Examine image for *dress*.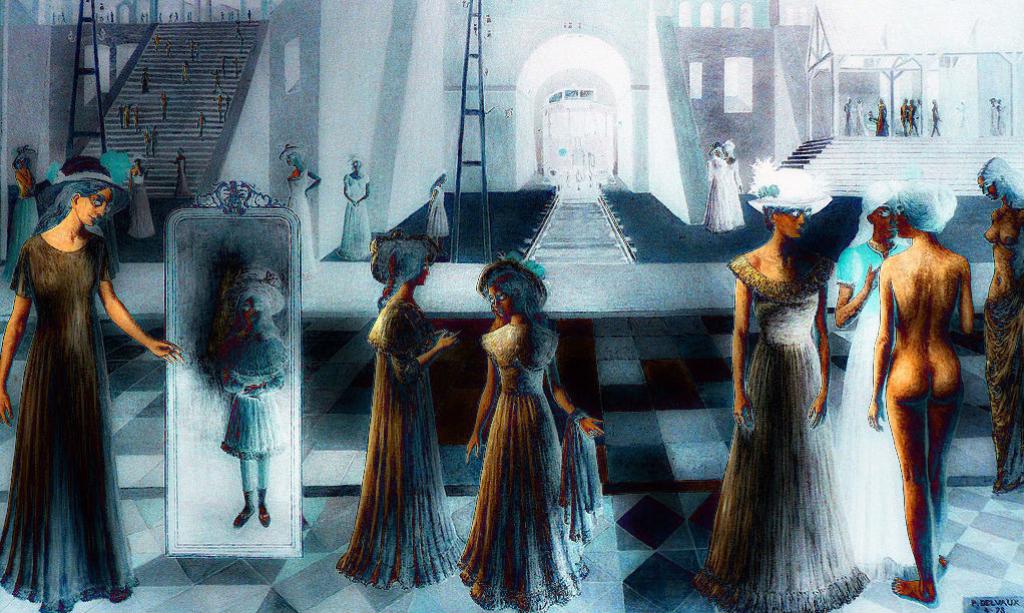
Examination result: [292,168,318,279].
